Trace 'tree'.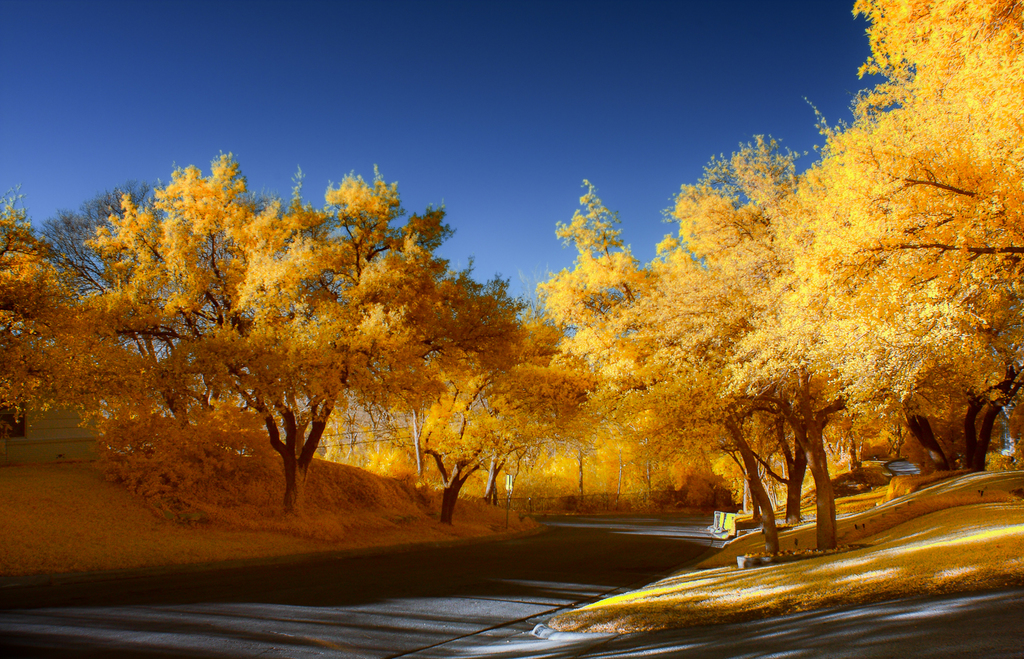
Traced to <box>769,118,1023,485</box>.
